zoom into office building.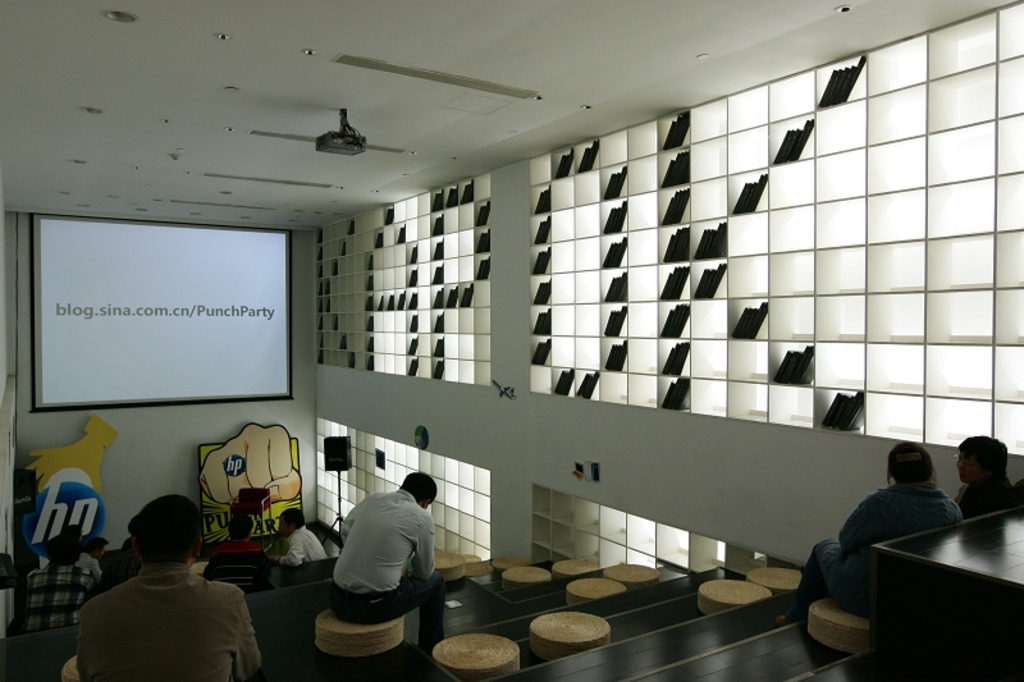
Zoom target: 50:78:954:670.
